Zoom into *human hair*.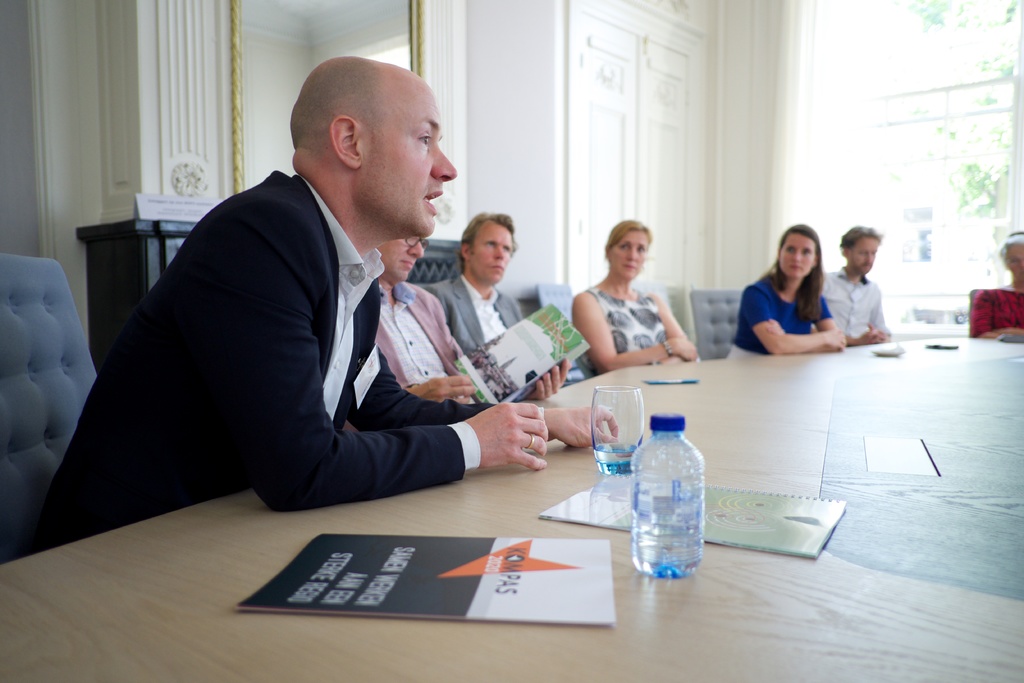
Zoom target: pyautogui.locateOnScreen(458, 206, 518, 270).
